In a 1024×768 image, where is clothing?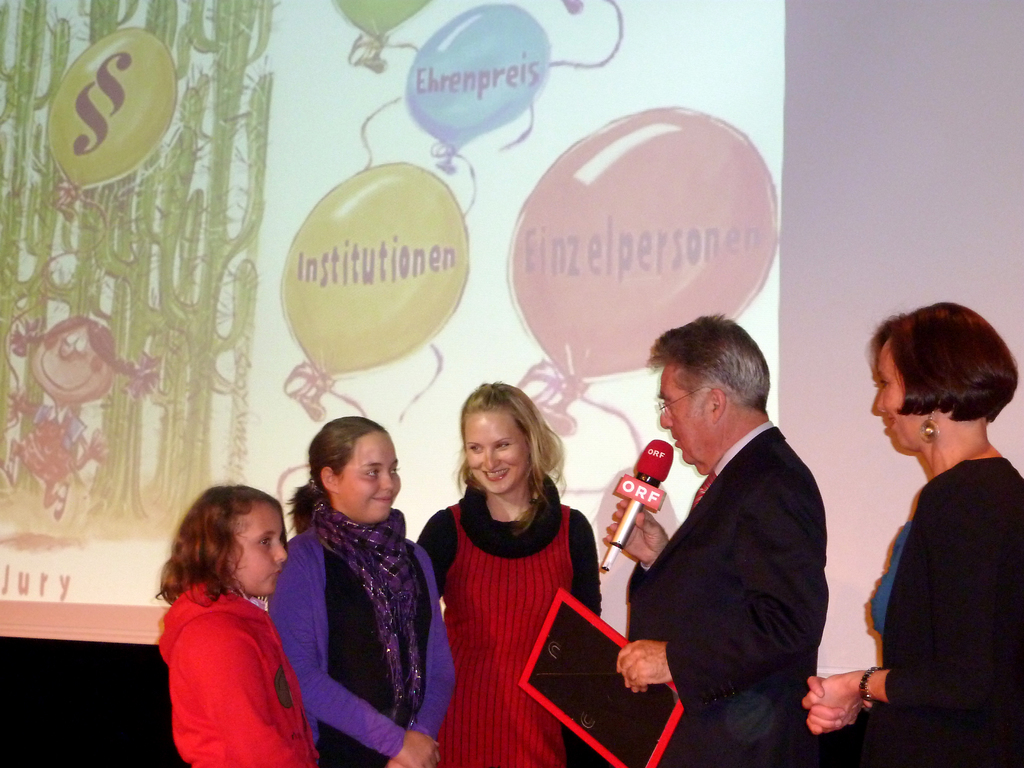
{"left": 417, "top": 483, "right": 604, "bottom": 767}.
